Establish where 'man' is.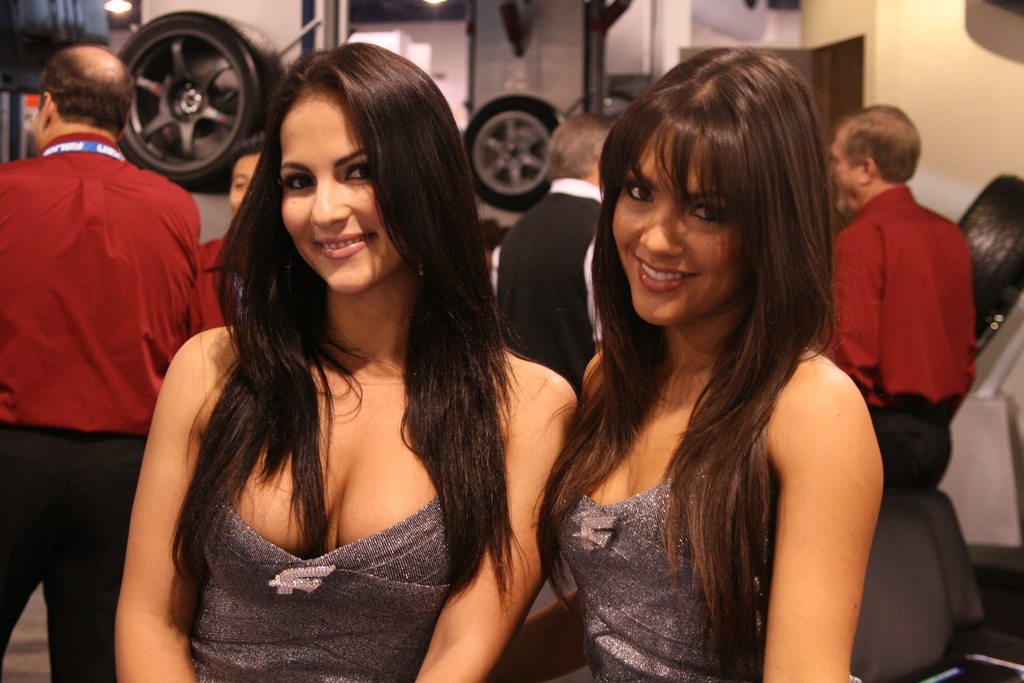
Established at pyautogui.locateOnScreen(191, 140, 268, 331).
